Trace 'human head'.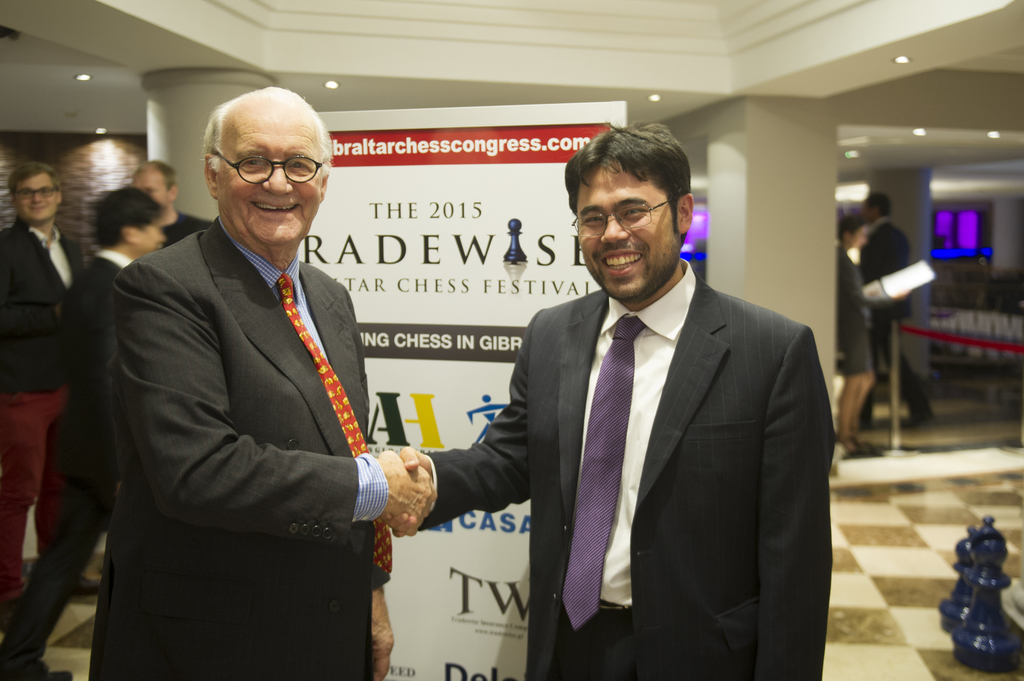
Traced to pyautogui.locateOnScreen(838, 212, 869, 246).
